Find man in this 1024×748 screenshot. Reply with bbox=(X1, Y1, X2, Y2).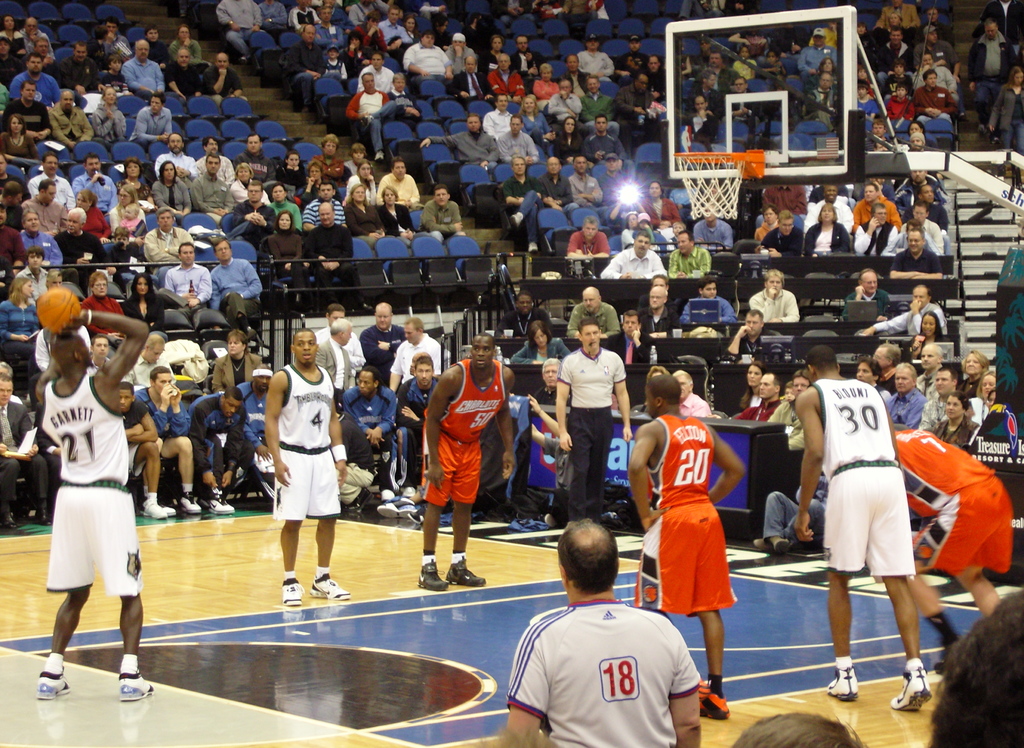
bbox=(352, 7, 385, 49).
